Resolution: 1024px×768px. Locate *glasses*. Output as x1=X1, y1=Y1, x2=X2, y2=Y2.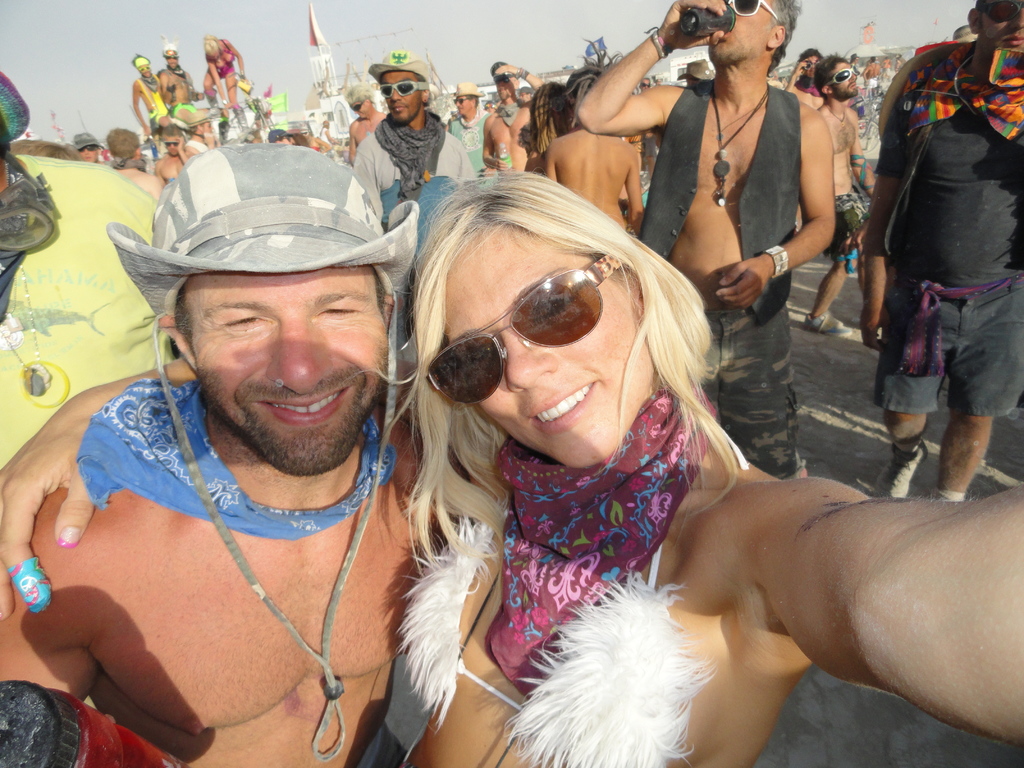
x1=161, y1=51, x2=180, y2=62.
